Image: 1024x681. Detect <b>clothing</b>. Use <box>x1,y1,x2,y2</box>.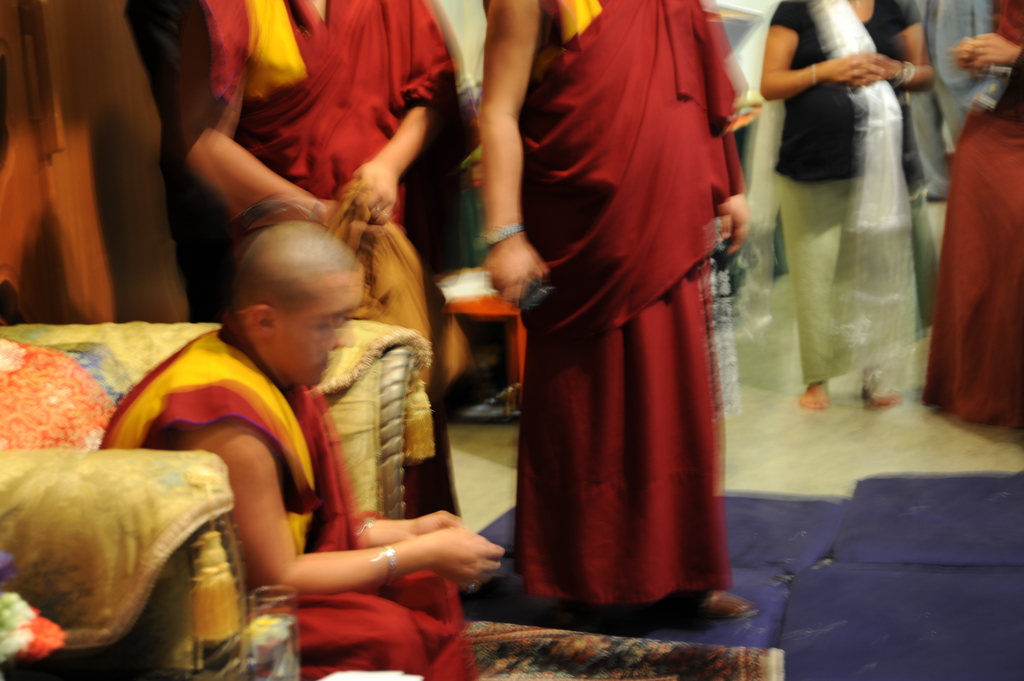
<box>180,0,467,376</box>.
